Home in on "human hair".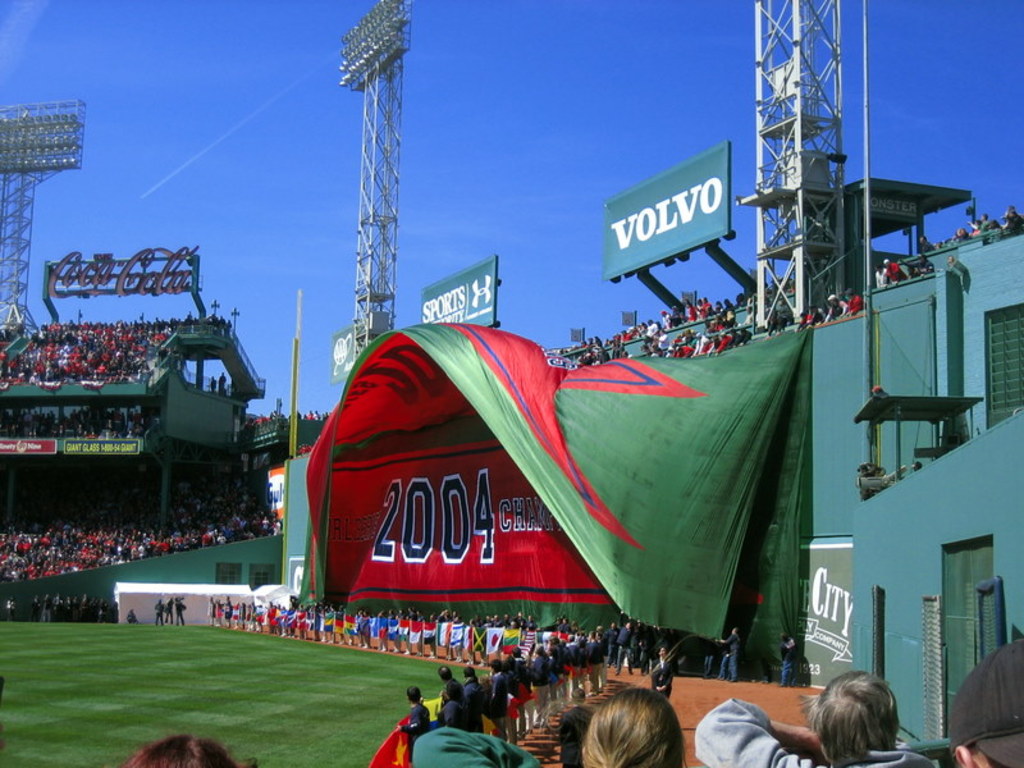
Homed in at [124,737,259,767].
